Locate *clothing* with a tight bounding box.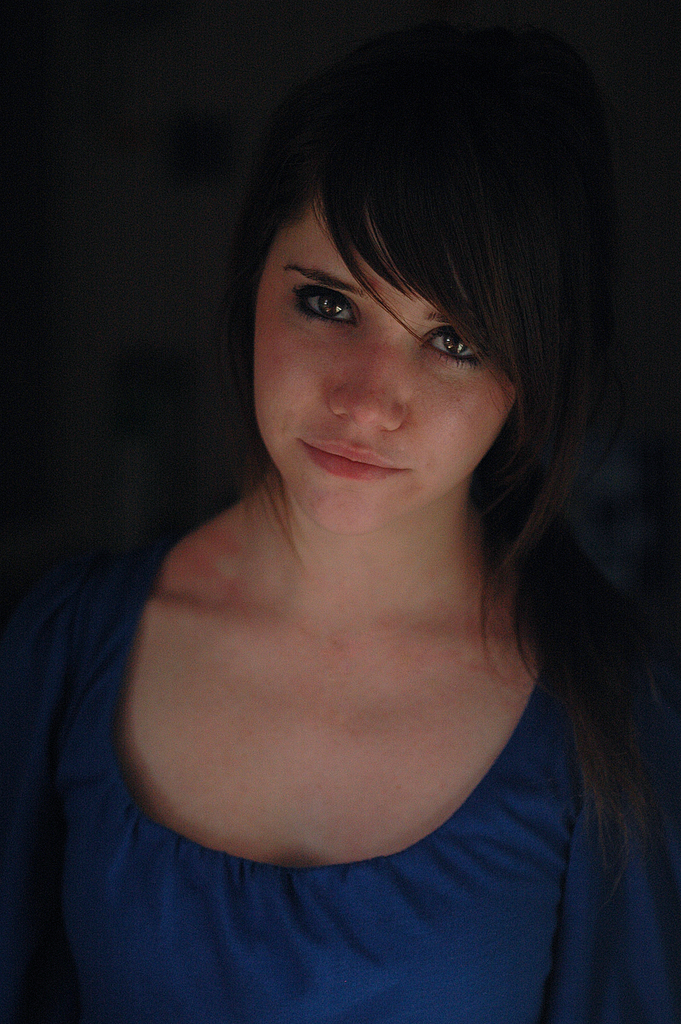
0, 479, 680, 1023.
